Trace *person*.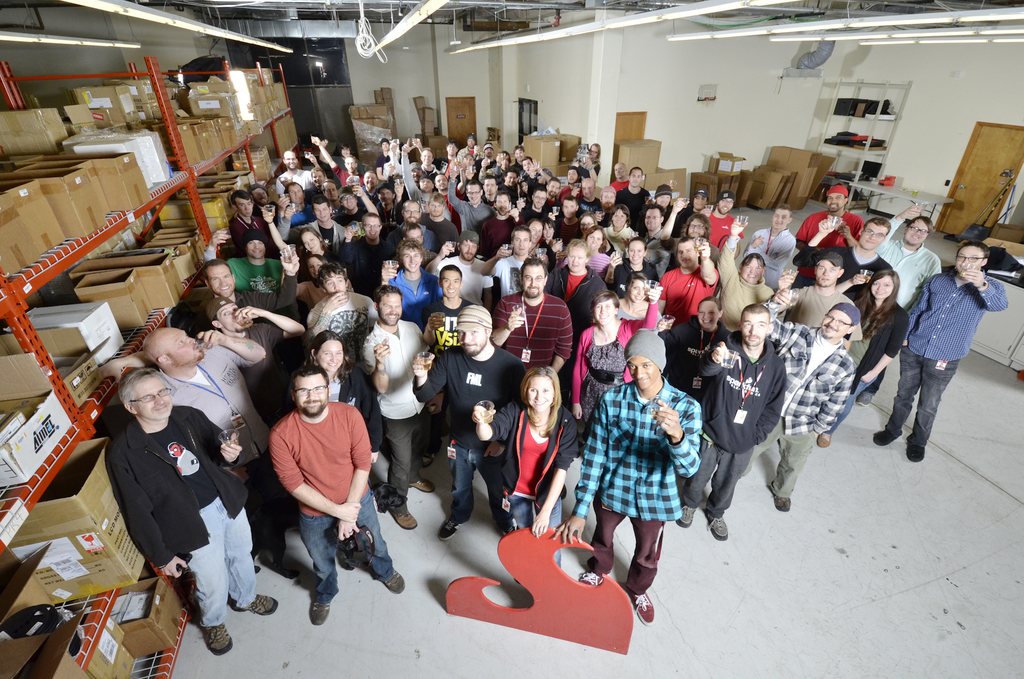
Traced to bbox(579, 143, 604, 182).
